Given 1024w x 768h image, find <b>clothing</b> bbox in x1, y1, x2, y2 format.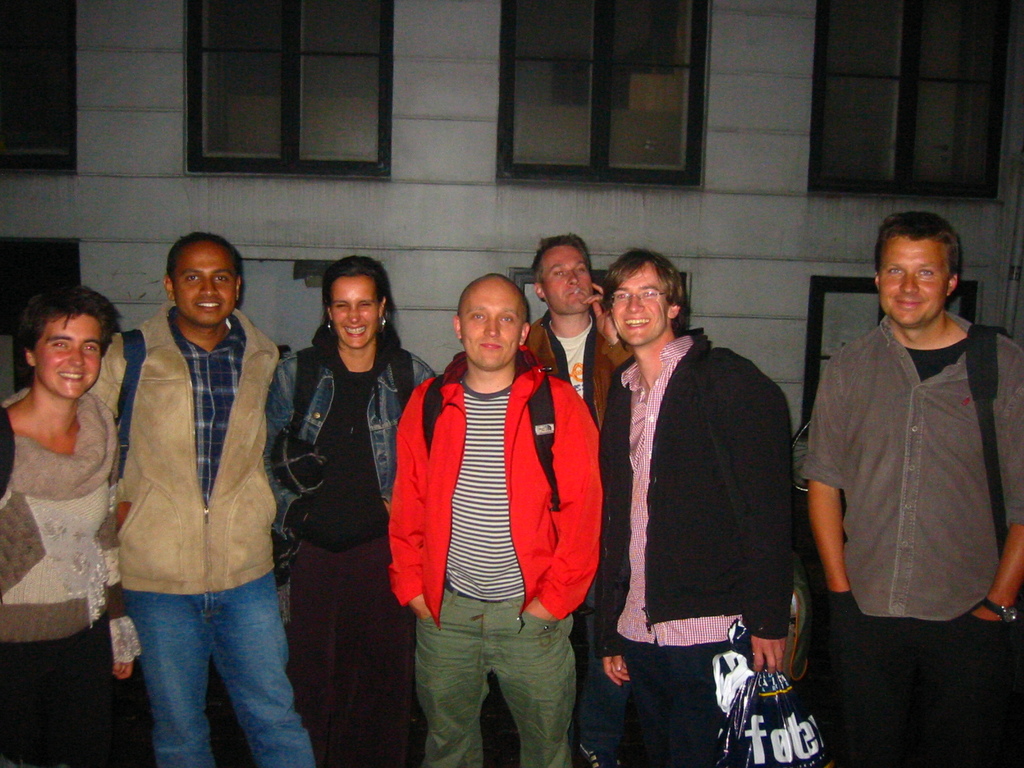
260, 331, 435, 767.
